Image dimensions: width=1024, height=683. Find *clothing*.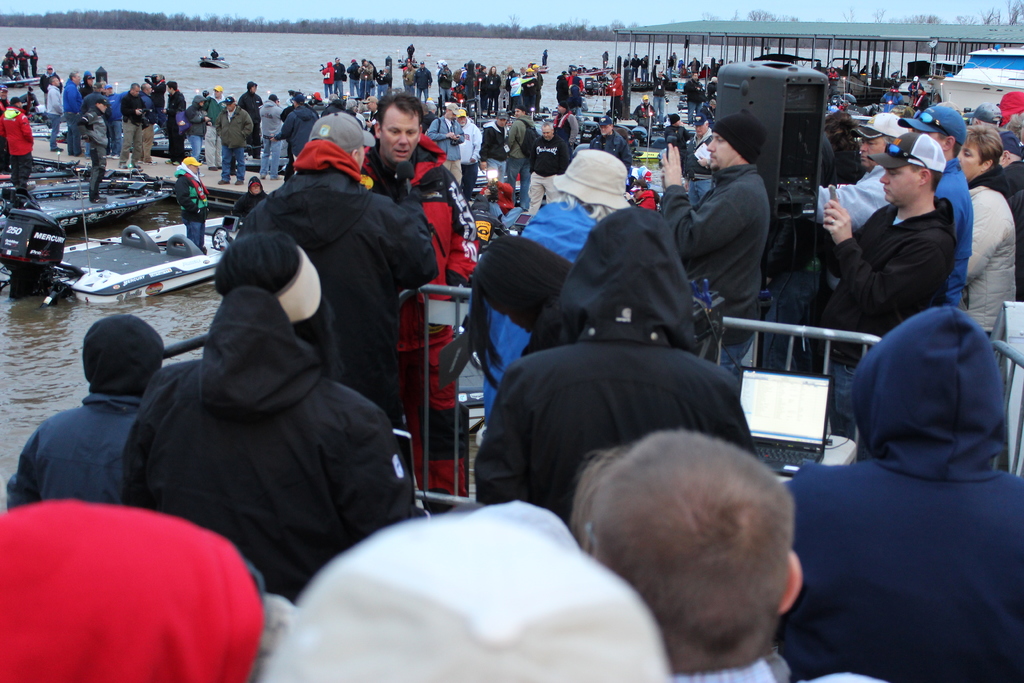
529 134 566 204.
